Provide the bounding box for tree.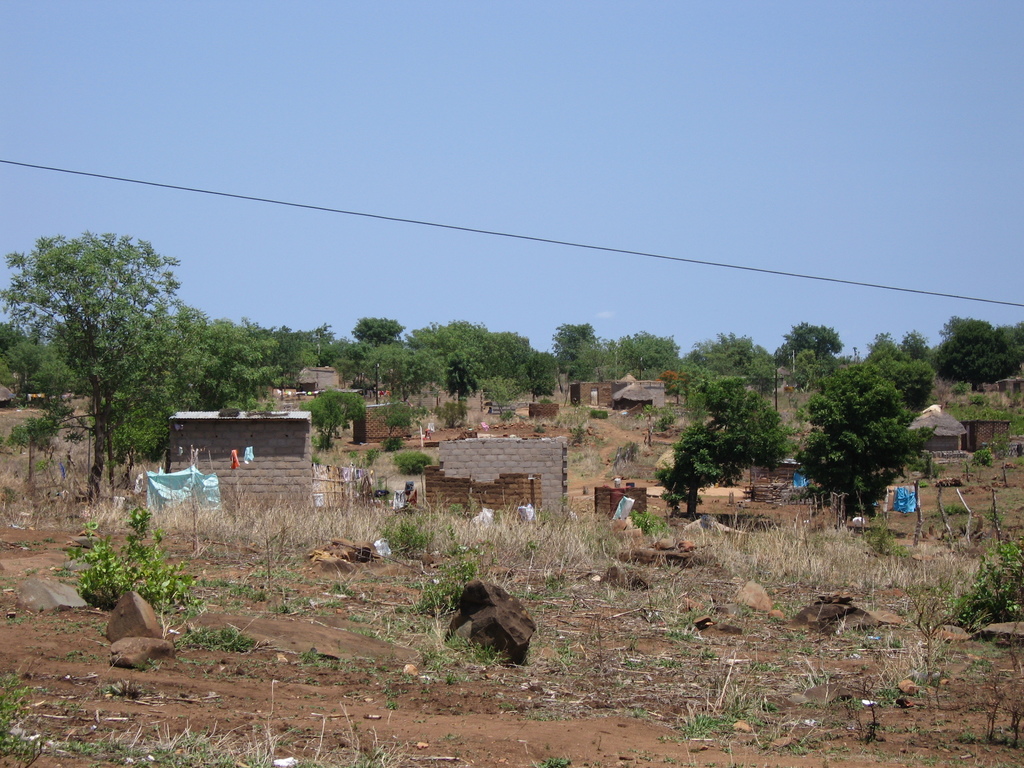
(x1=0, y1=314, x2=43, y2=401).
